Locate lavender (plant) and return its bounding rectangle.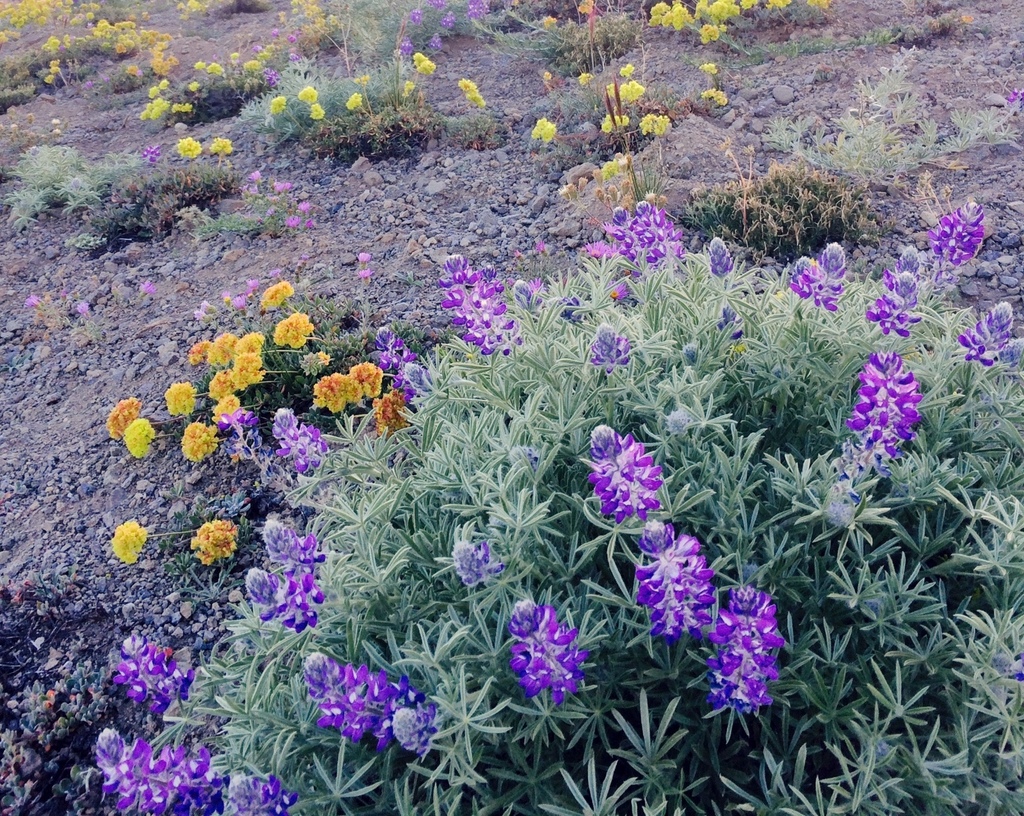
{"left": 847, "top": 349, "right": 925, "bottom": 479}.
